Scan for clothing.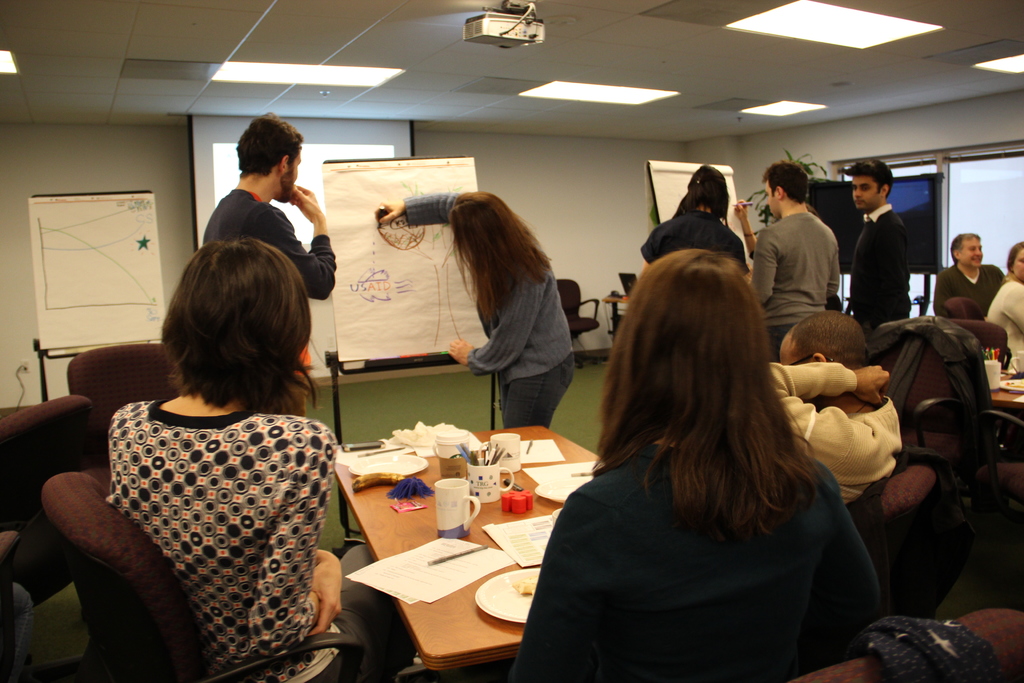
Scan result: left=753, top=209, right=845, bottom=365.
